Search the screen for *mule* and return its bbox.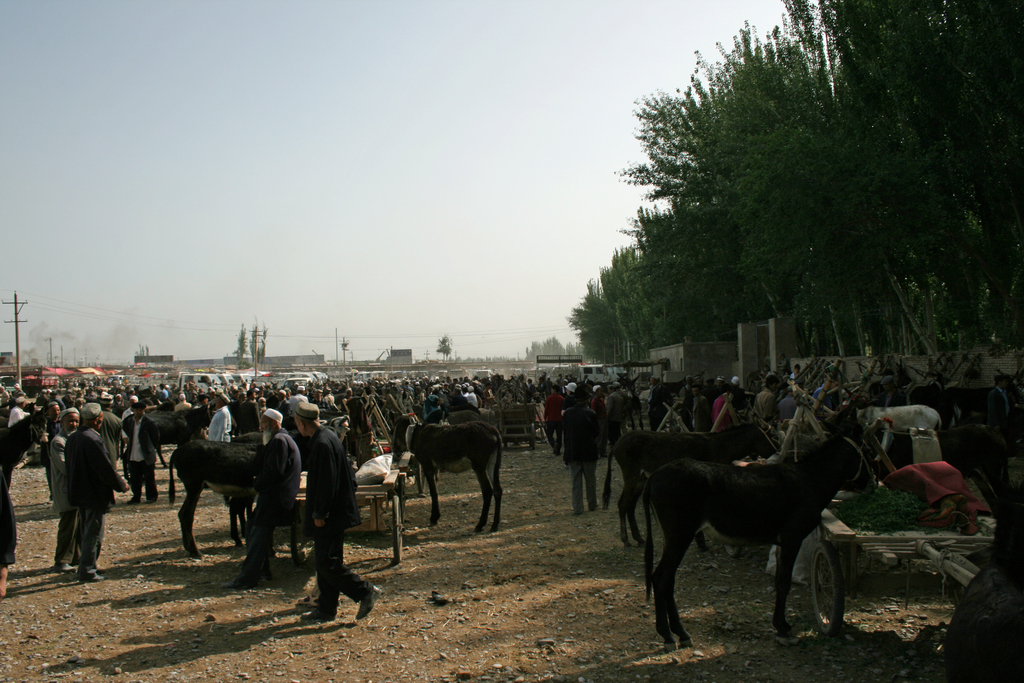
Found: bbox(639, 418, 871, 653).
